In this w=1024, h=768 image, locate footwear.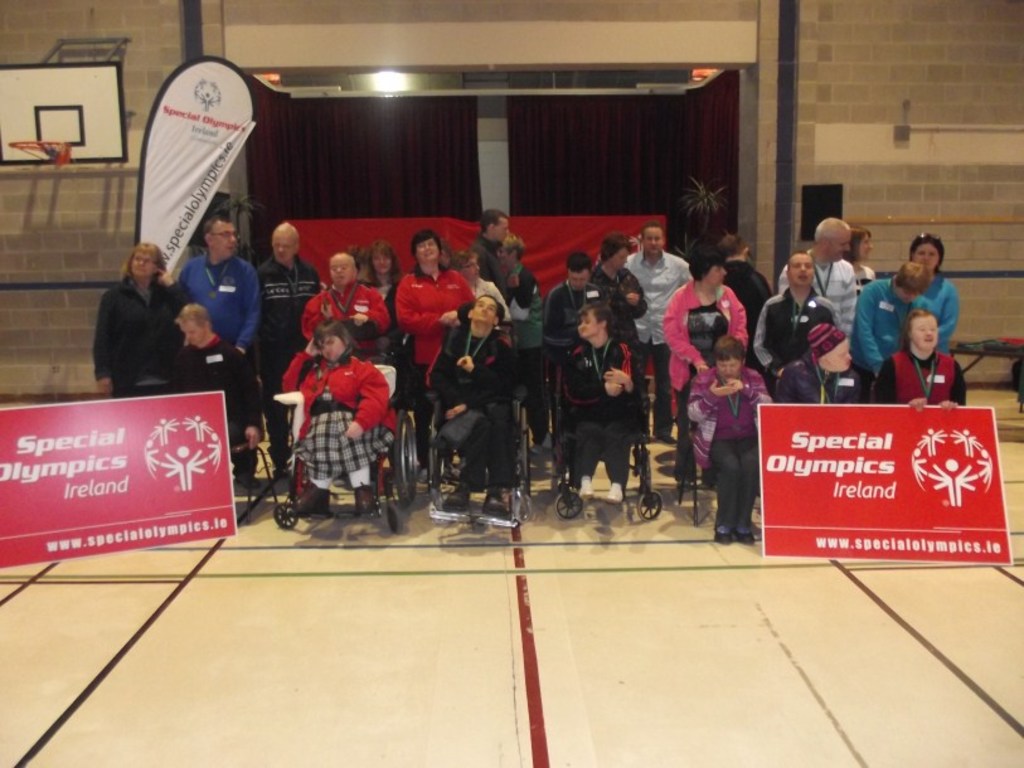
Bounding box: [x1=533, y1=439, x2=544, y2=453].
